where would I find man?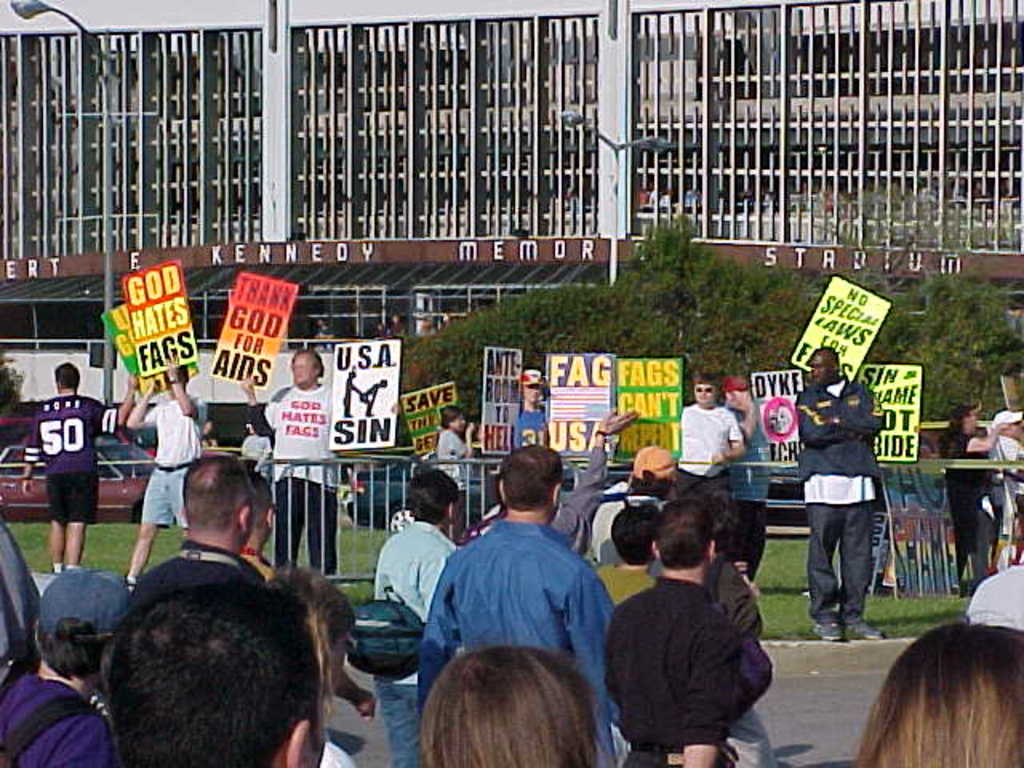
At x1=792 y1=350 x2=882 y2=642.
